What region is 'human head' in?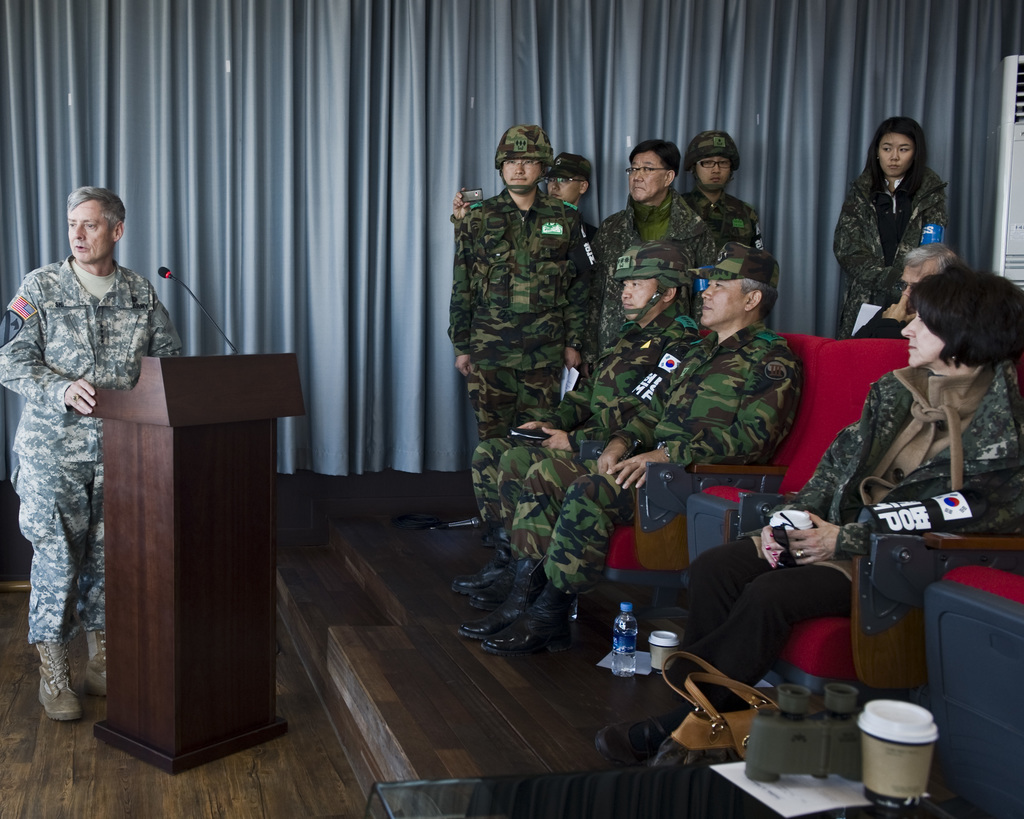
x1=872 y1=114 x2=935 y2=176.
